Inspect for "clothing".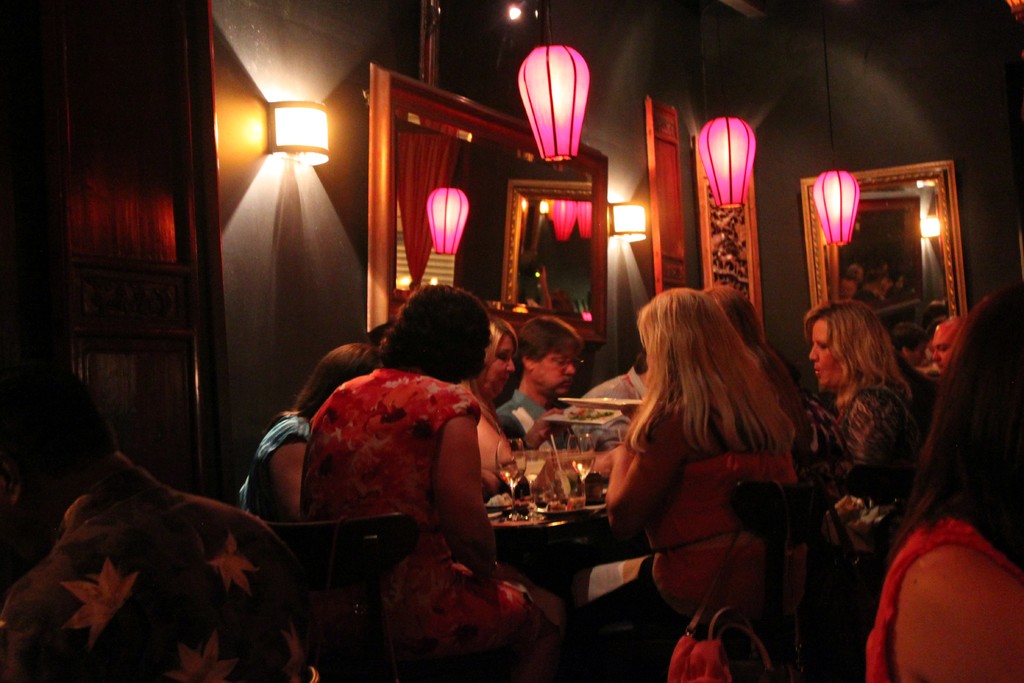
Inspection: x1=303, y1=378, x2=524, y2=667.
